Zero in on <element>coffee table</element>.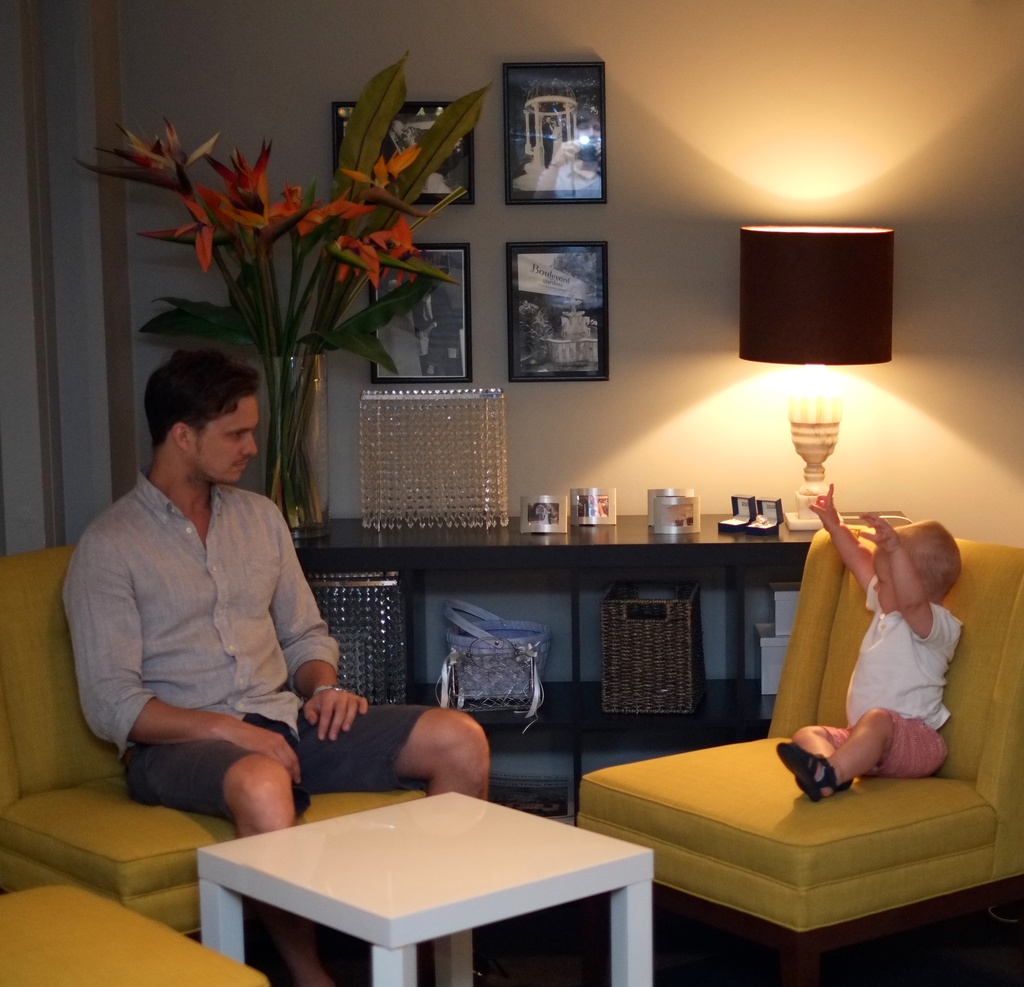
Zeroed in: <bbox>161, 787, 650, 977</bbox>.
